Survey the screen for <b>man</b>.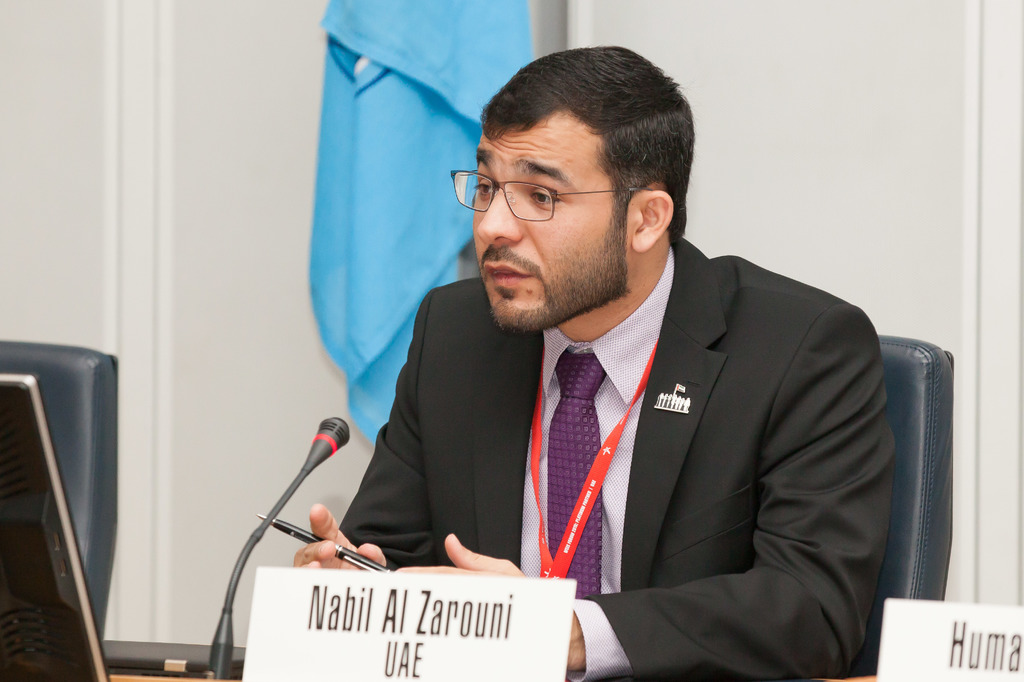
Survey found: 292 50 888 681.
